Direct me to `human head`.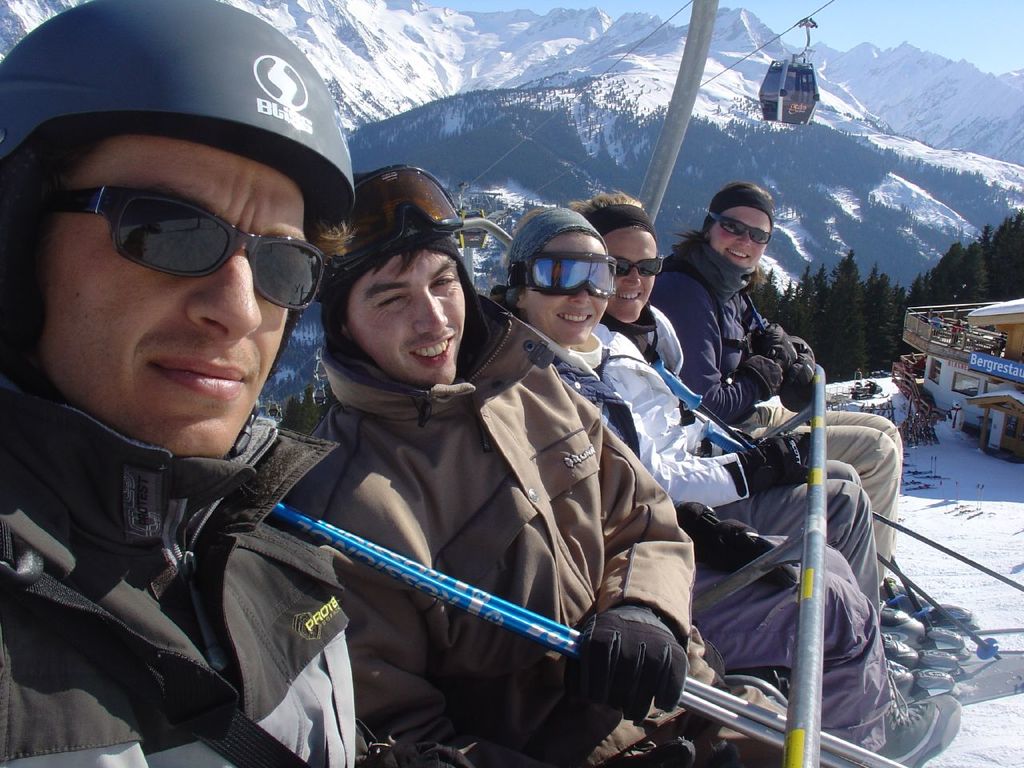
Direction: 20:11:356:484.
